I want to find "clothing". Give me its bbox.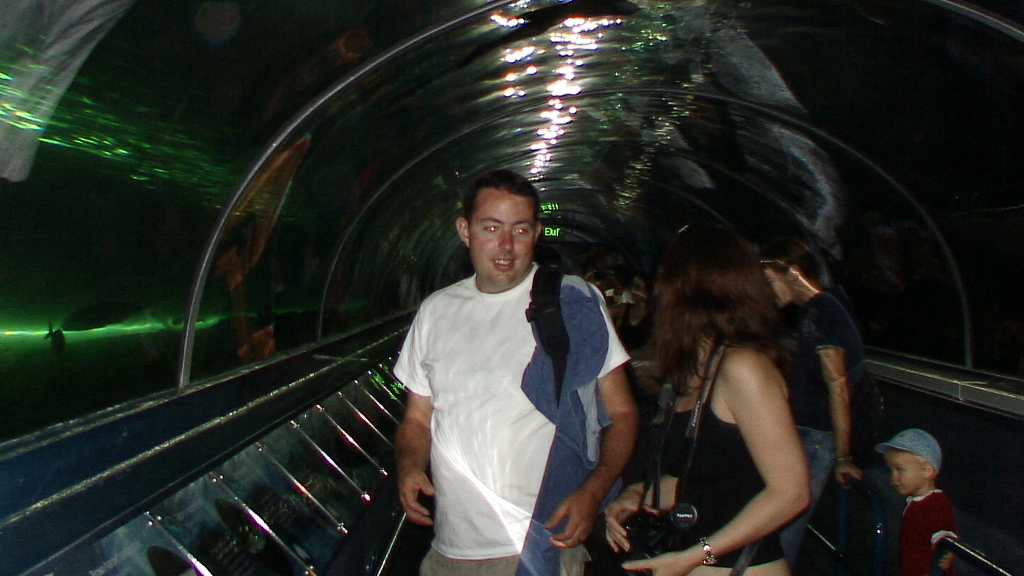
region(401, 225, 593, 561).
